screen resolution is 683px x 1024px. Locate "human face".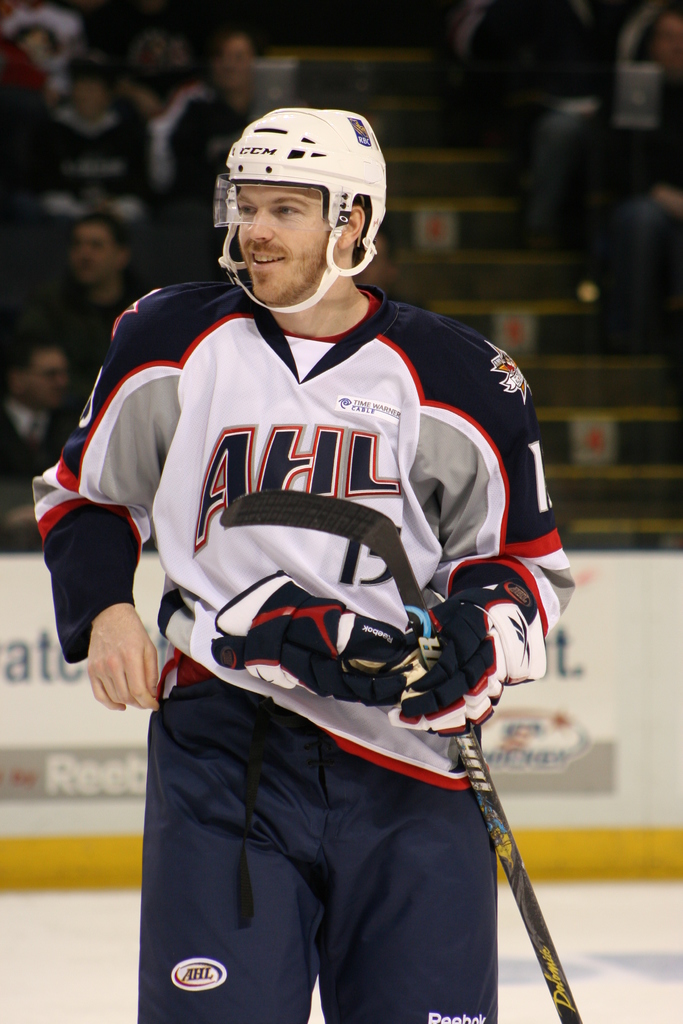
(x1=28, y1=350, x2=71, y2=412).
